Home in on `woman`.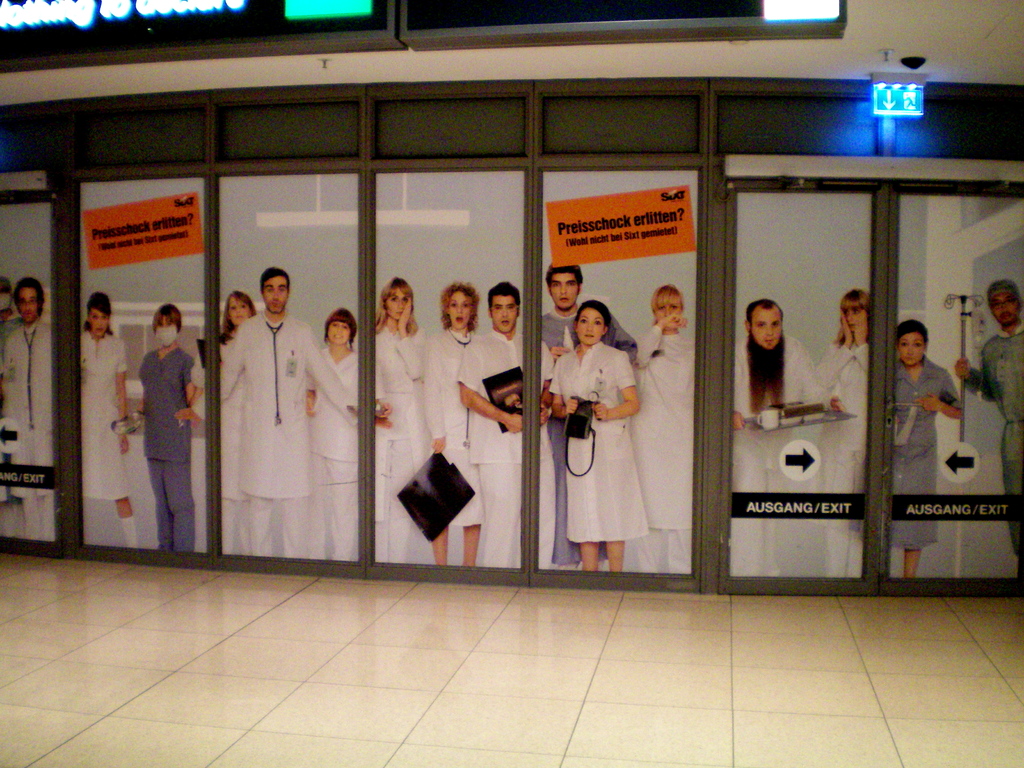
Homed in at [left=630, top=283, right=698, bottom=569].
